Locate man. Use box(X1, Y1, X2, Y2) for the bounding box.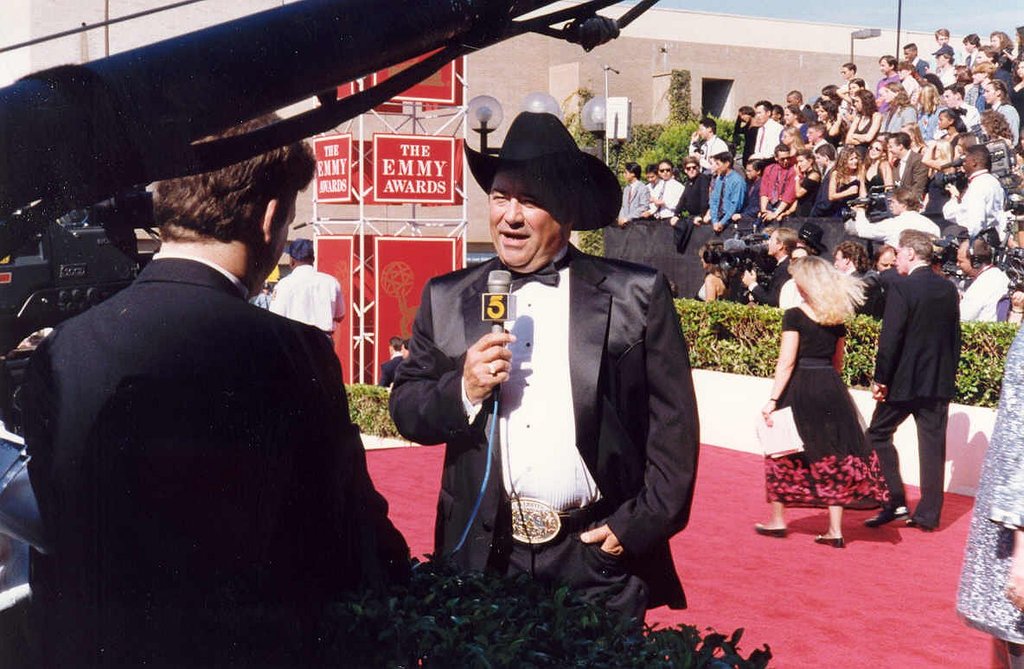
box(941, 140, 1008, 239).
